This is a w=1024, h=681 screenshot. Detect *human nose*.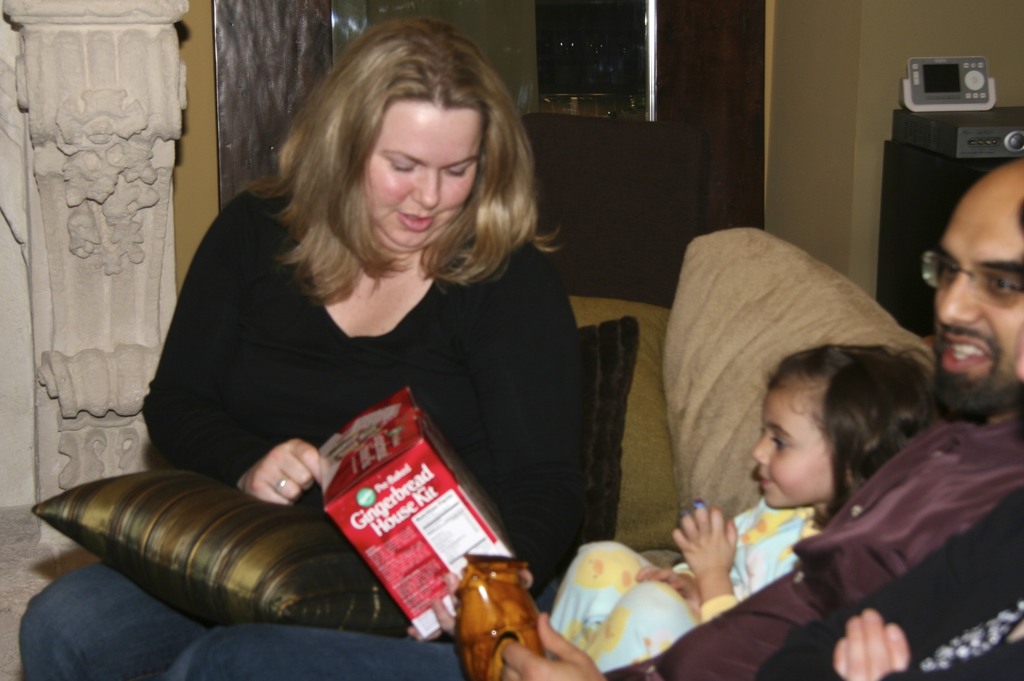
(935, 266, 984, 327).
